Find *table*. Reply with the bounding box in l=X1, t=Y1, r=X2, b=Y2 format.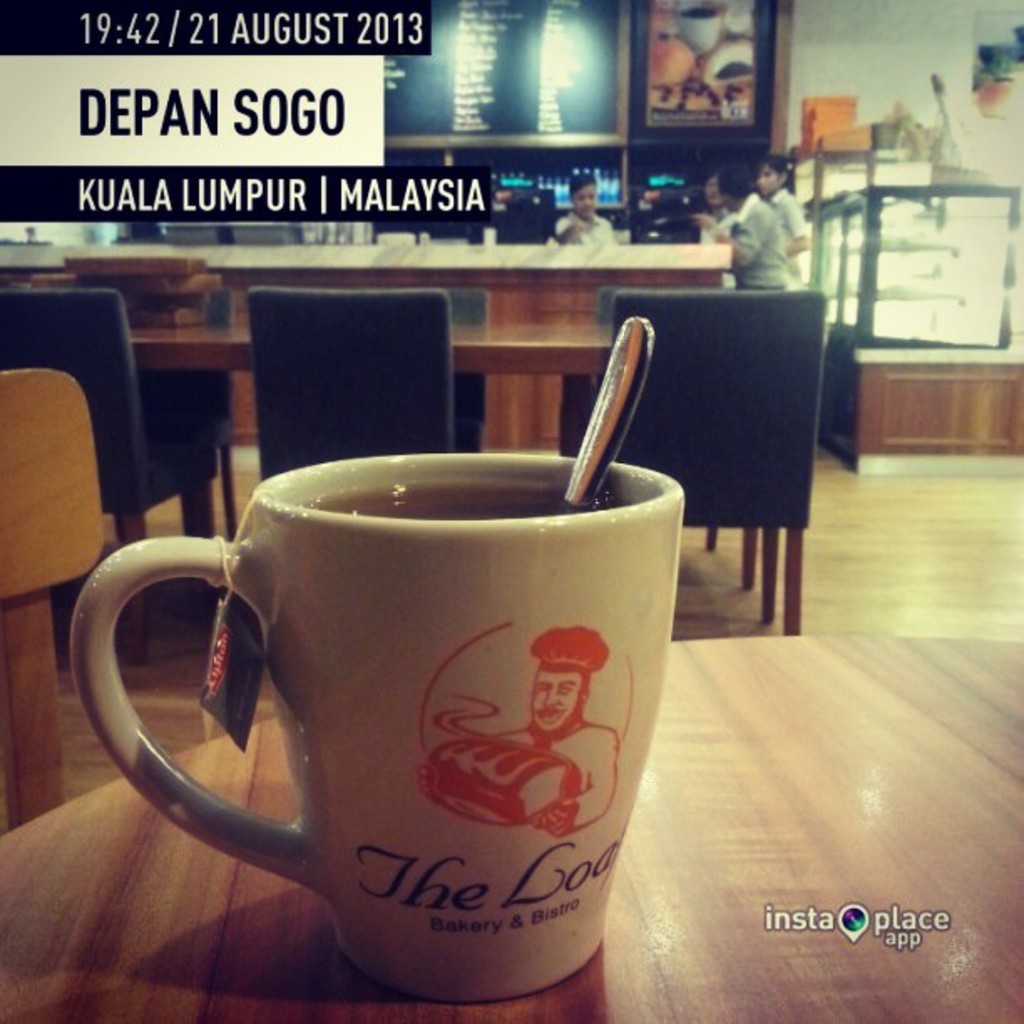
l=125, t=330, r=617, b=373.
